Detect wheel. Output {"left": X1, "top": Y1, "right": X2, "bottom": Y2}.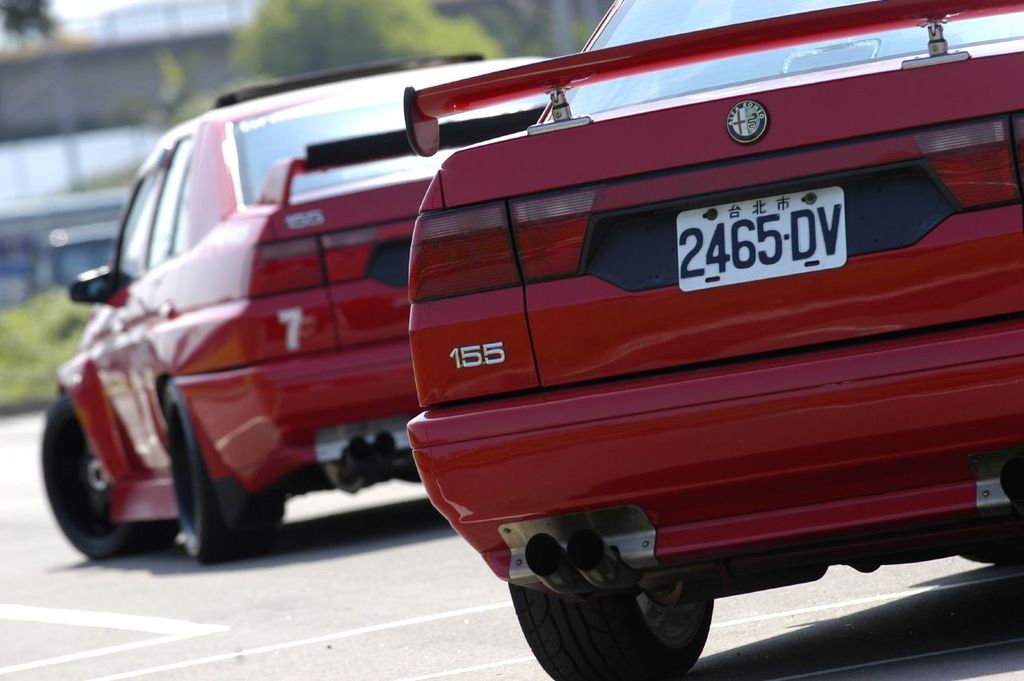
{"left": 165, "top": 383, "right": 289, "bottom": 555}.
